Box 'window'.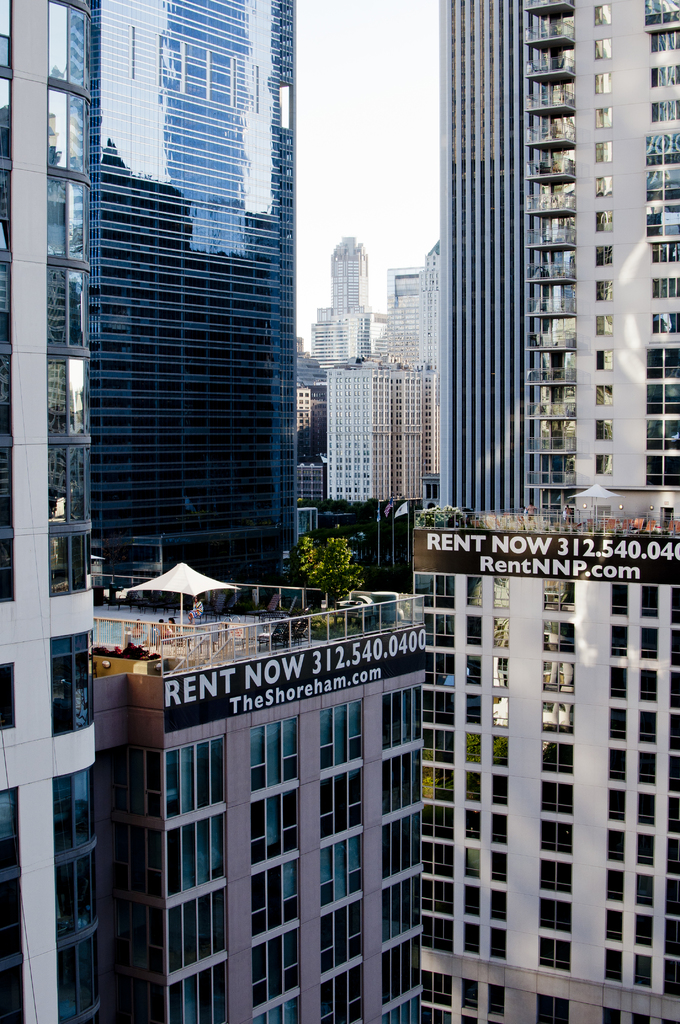
bbox=(385, 876, 420, 942).
